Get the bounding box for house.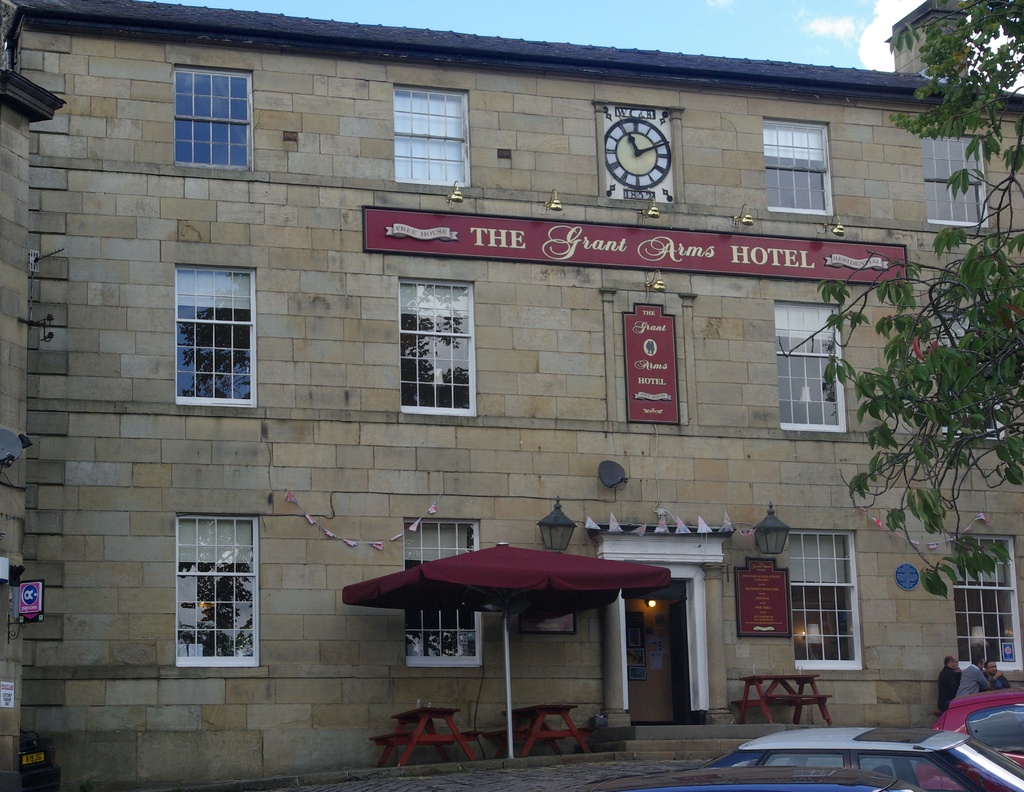
BBox(35, 0, 980, 728).
